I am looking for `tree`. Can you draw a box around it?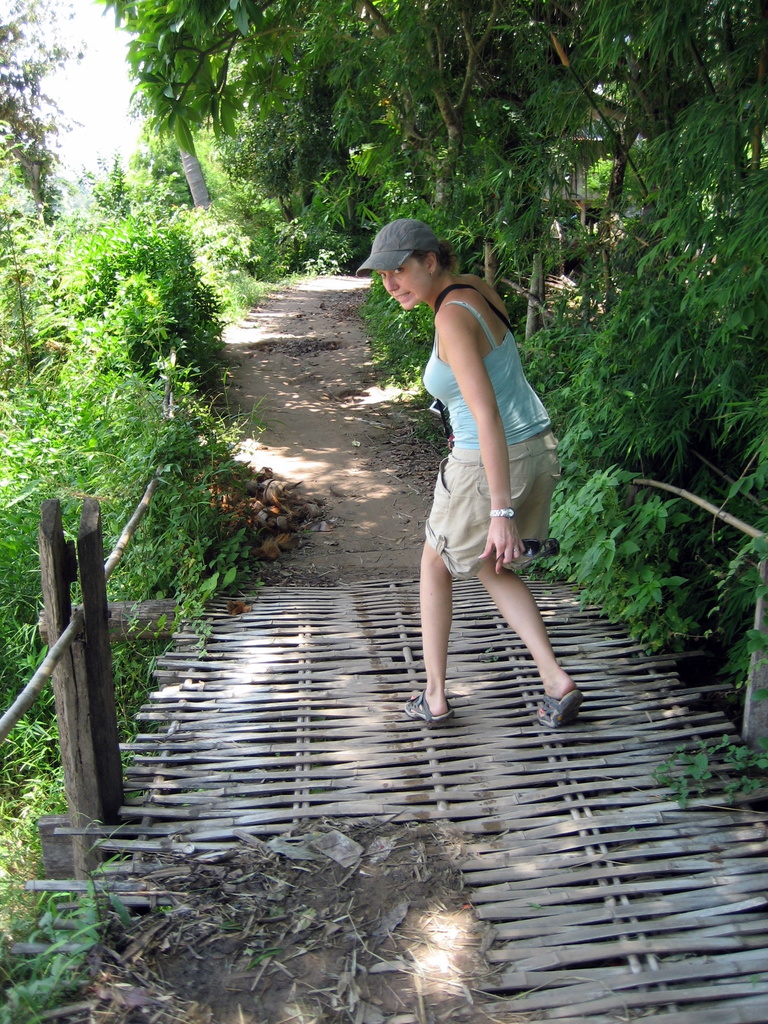
Sure, the bounding box is [x1=108, y1=0, x2=767, y2=333].
